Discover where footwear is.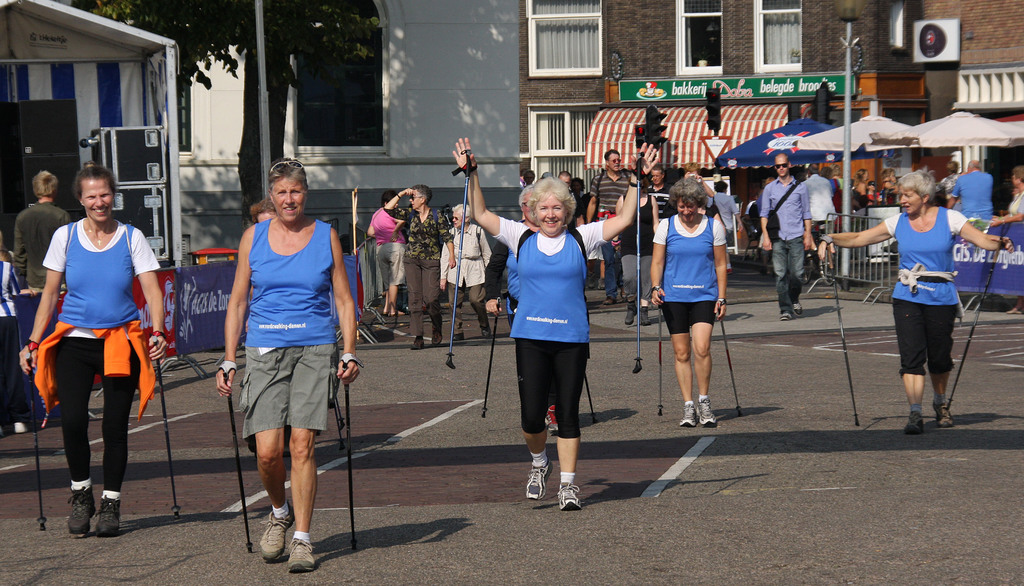
Discovered at {"x1": 284, "y1": 530, "x2": 317, "y2": 571}.
